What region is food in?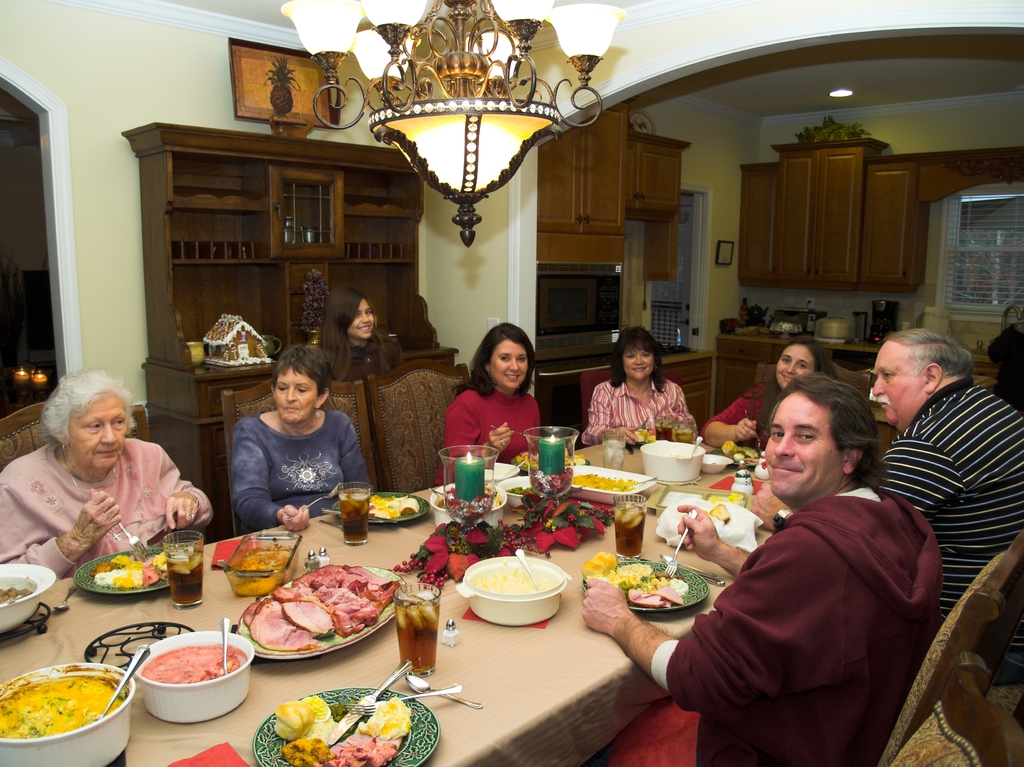
left=713, top=504, right=730, bottom=530.
